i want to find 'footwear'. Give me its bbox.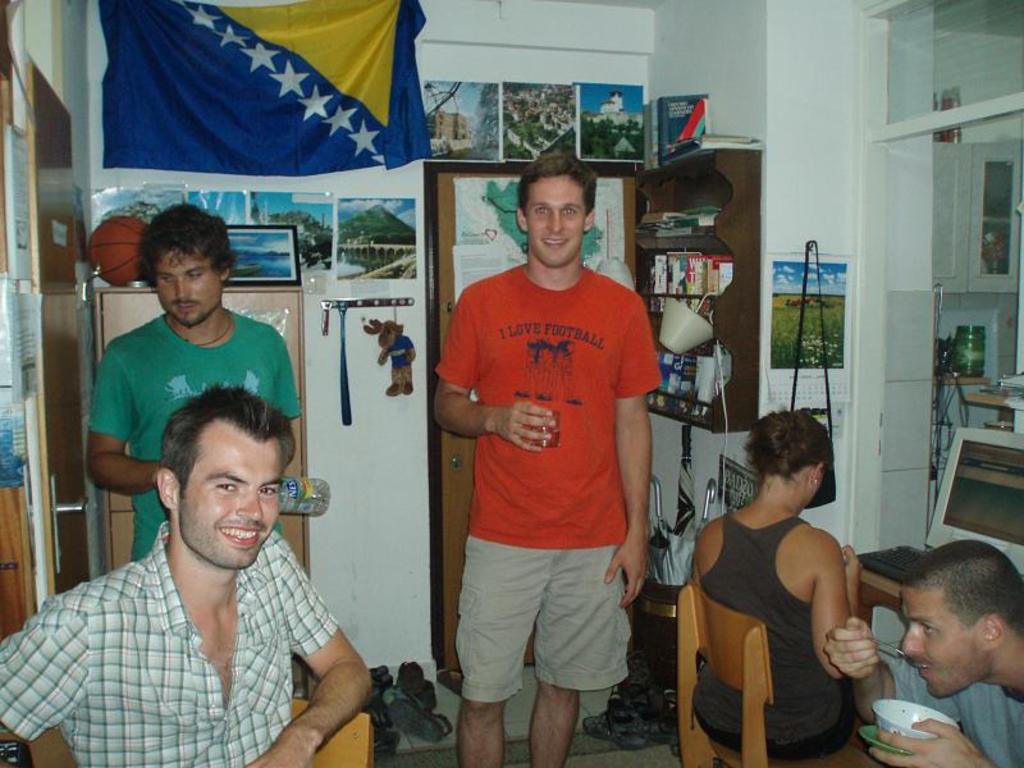
detection(581, 714, 644, 751).
